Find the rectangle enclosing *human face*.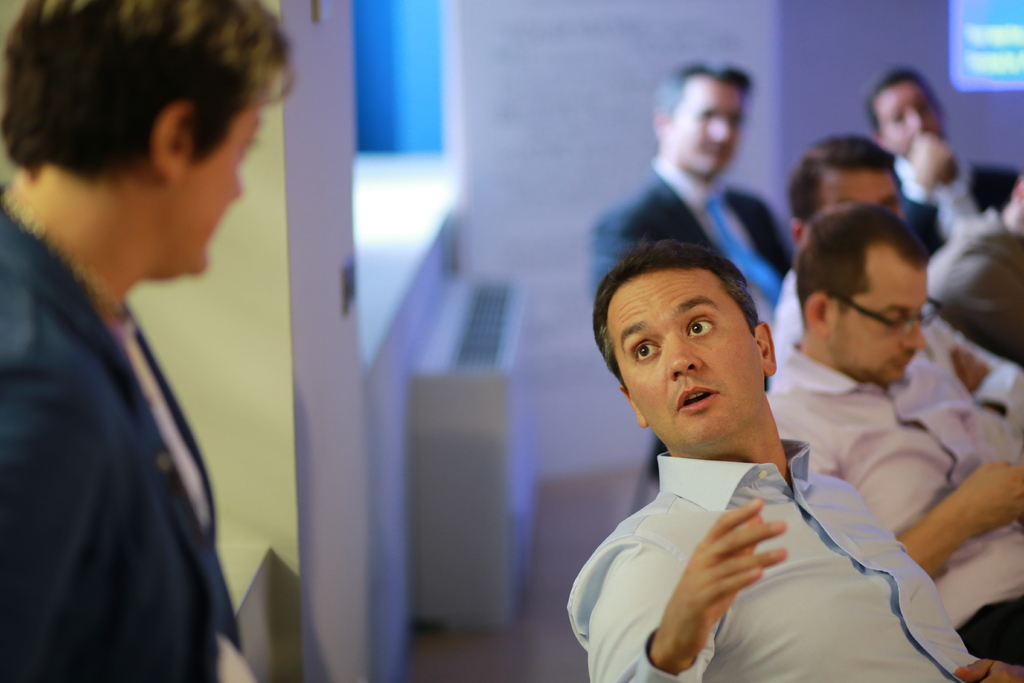
834,269,925,385.
